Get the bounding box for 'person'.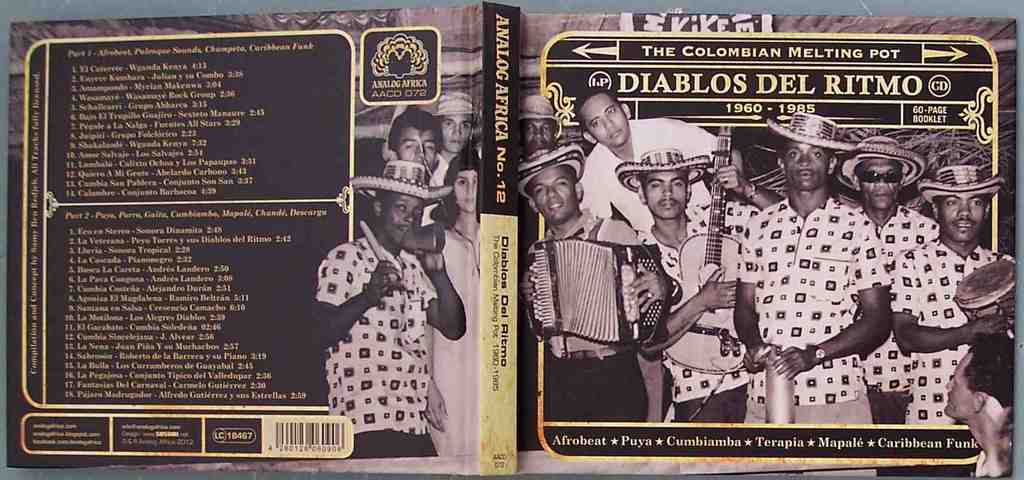
399 149 484 459.
